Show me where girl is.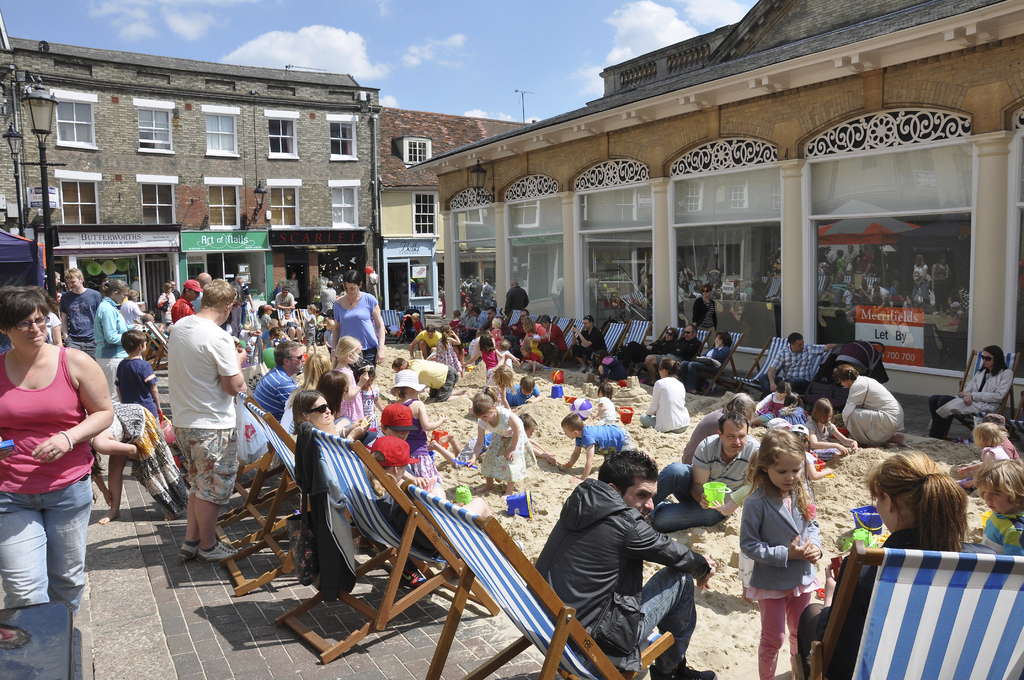
girl is at left=461, top=389, right=534, bottom=496.
